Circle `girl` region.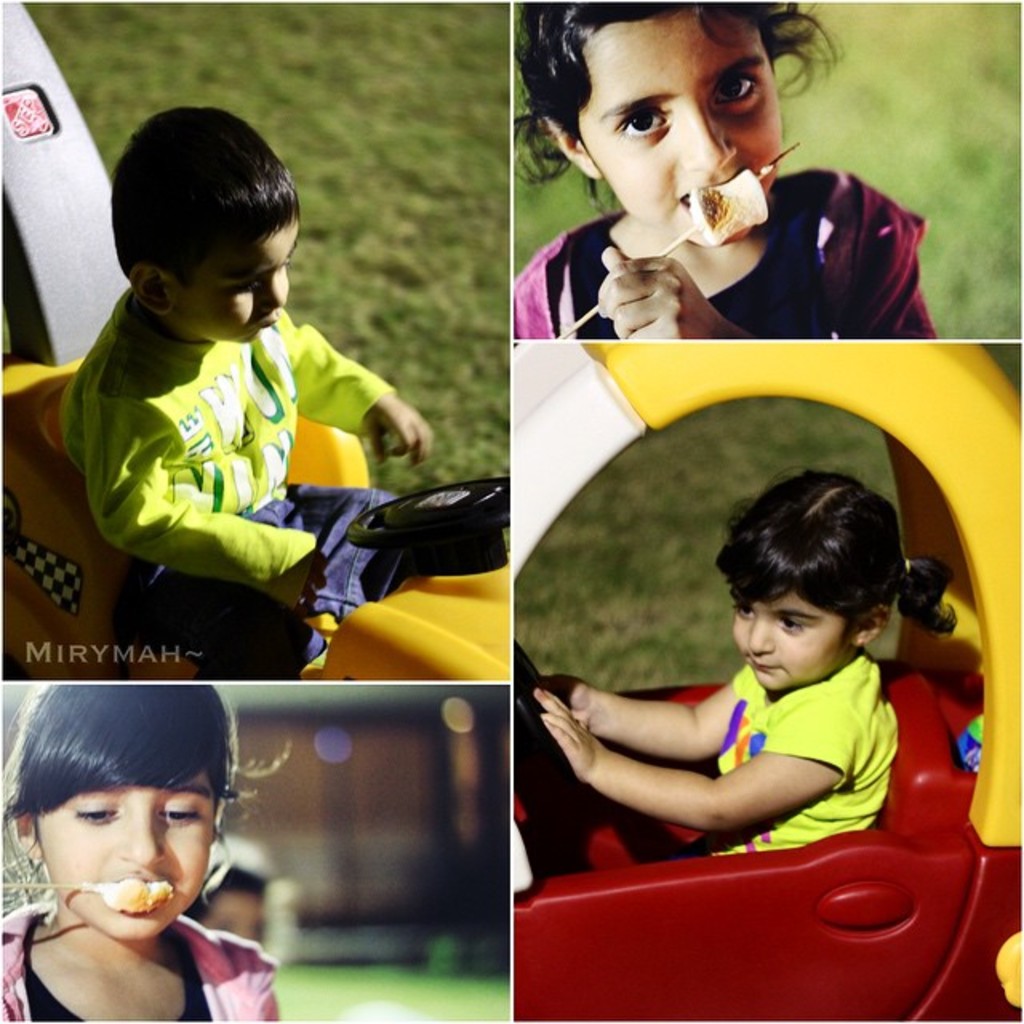
Region: <region>533, 475, 958, 843</region>.
